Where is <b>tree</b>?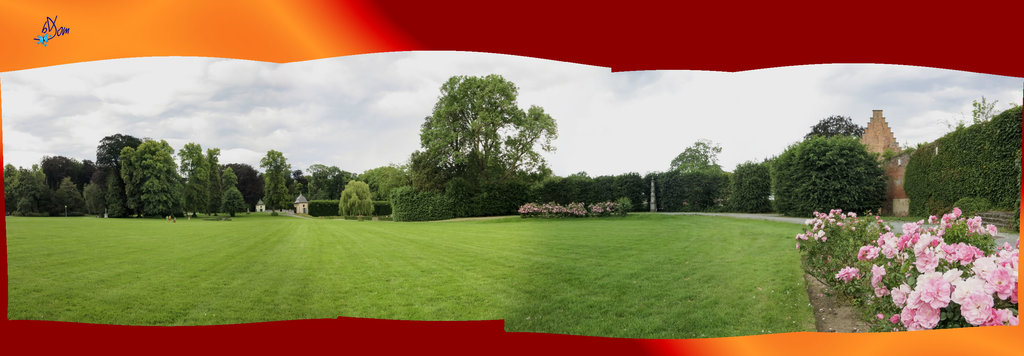
{"left": 805, "top": 112, "right": 867, "bottom": 136}.
